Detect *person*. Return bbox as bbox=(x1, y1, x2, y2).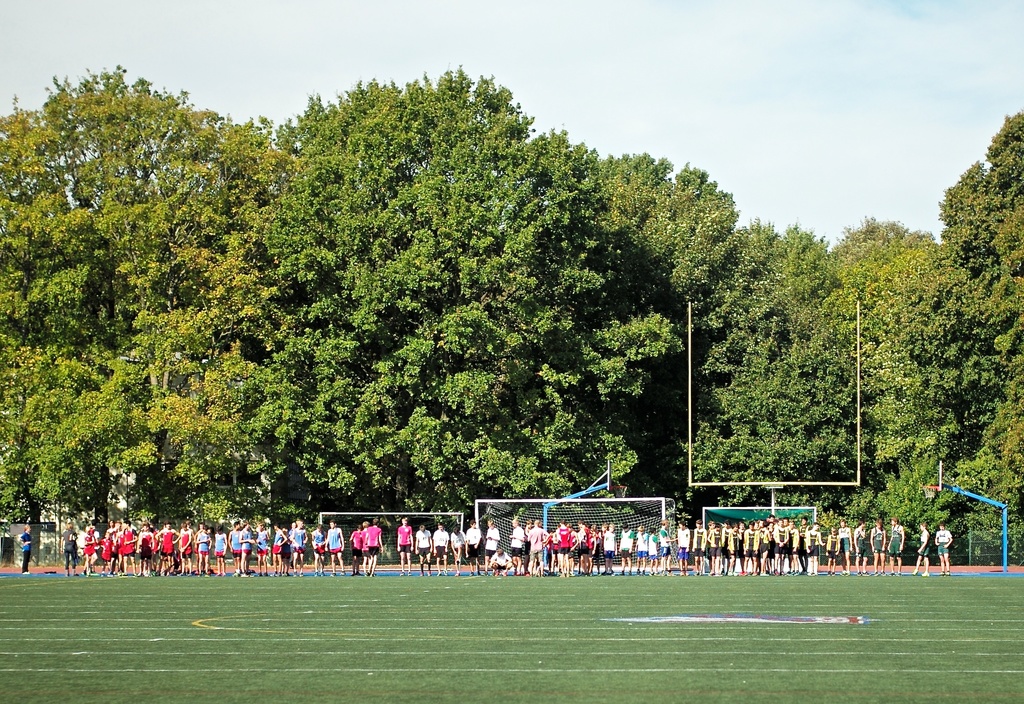
bbox=(677, 520, 689, 575).
